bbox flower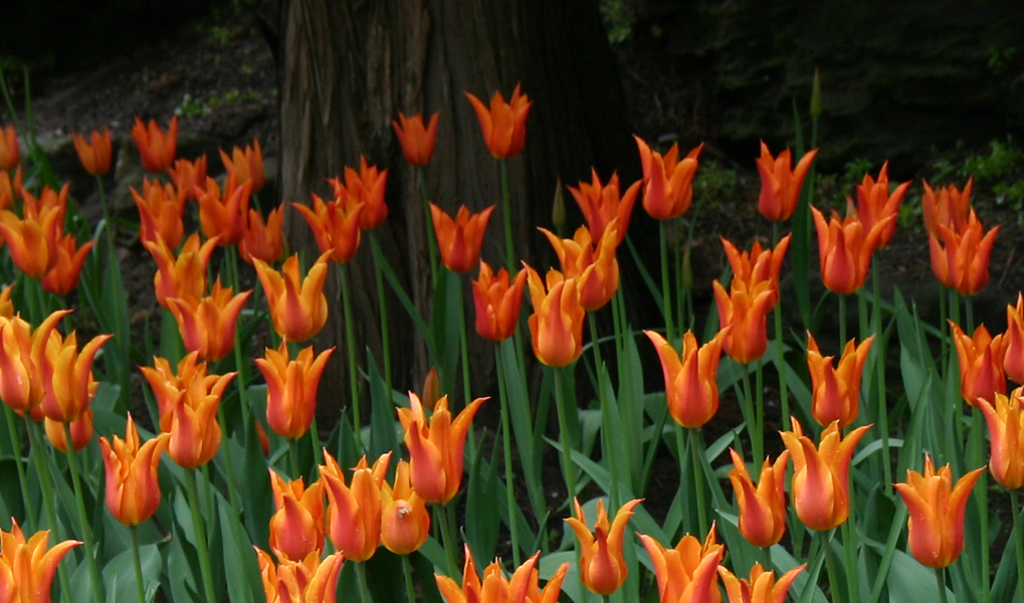
x1=172 y1=366 x2=233 y2=467
